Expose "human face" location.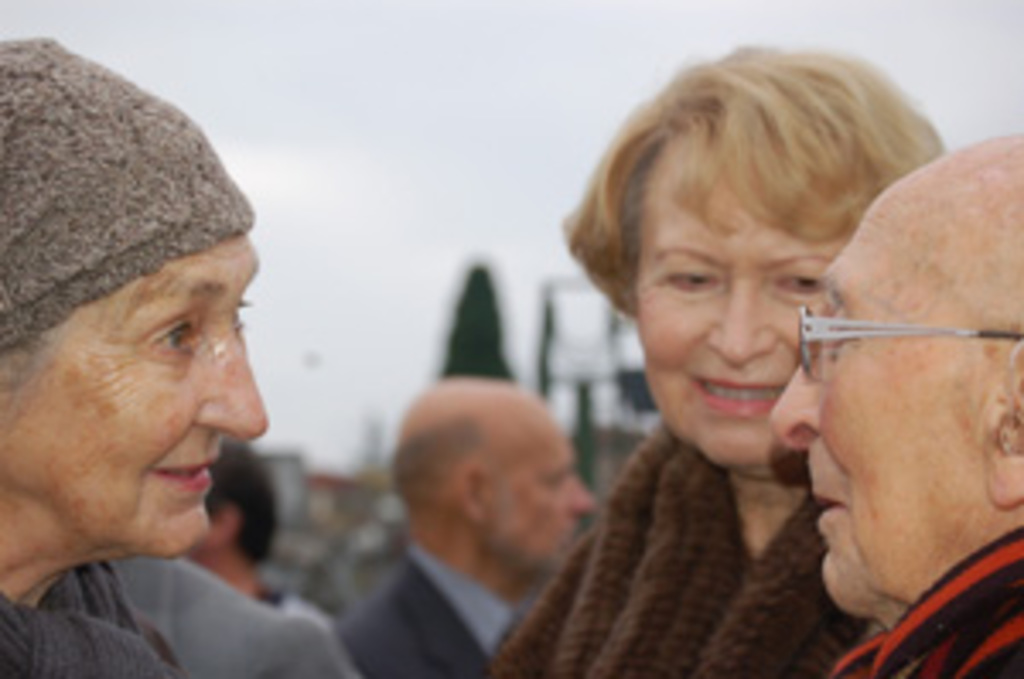
Exposed at <bbox>631, 130, 847, 474</bbox>.
